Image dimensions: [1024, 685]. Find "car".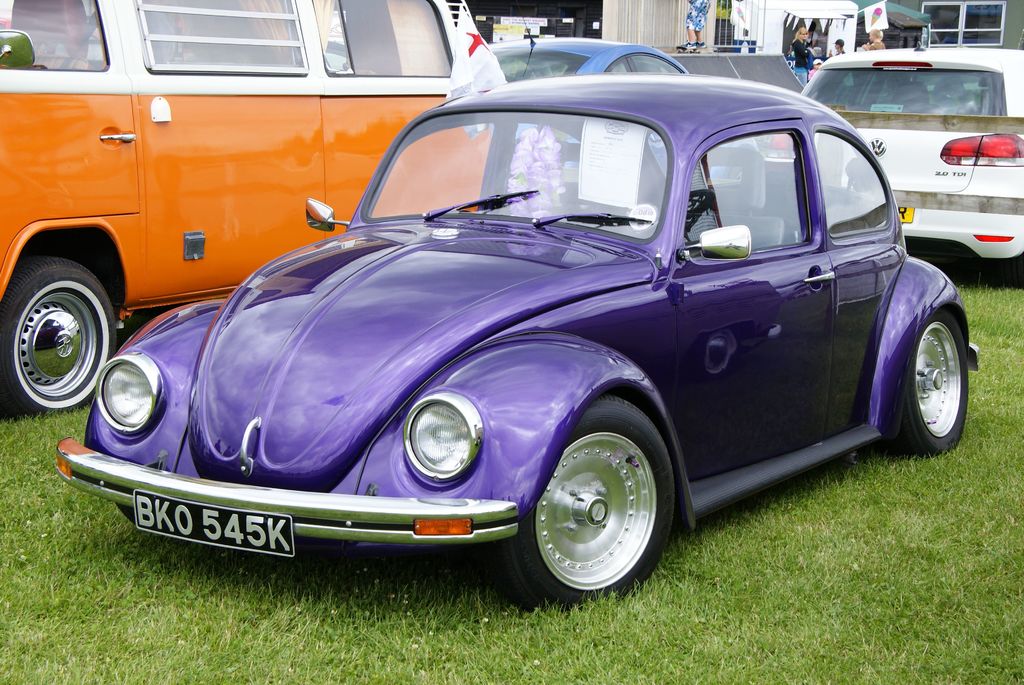
<bbox>489, 15, 691, 164</bbox>.
